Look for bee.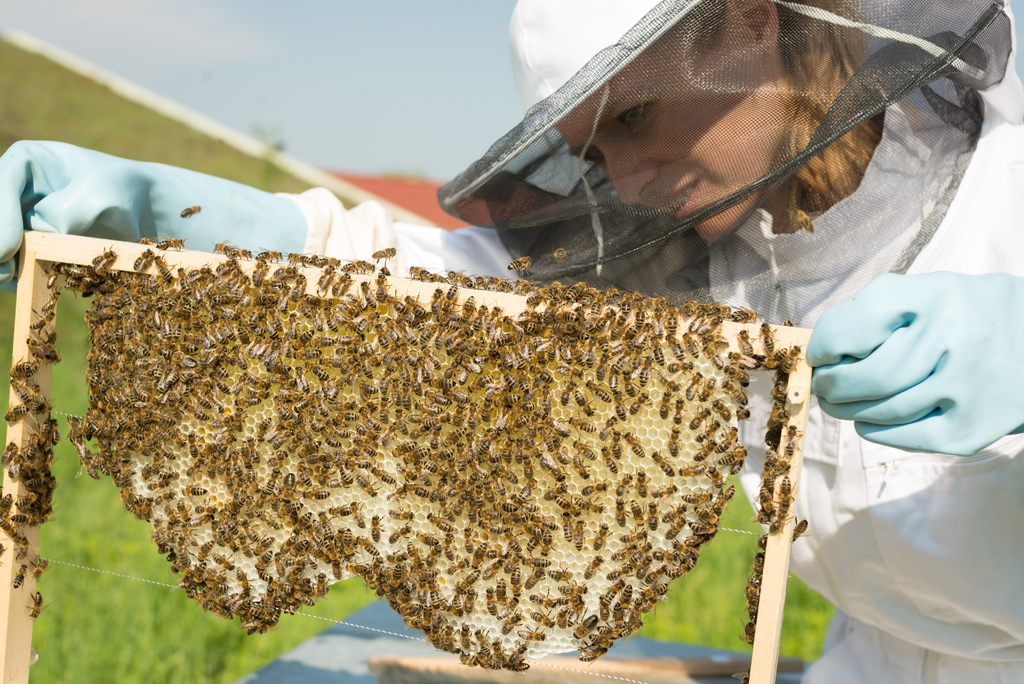
Found: Rect(305, 293, 325, 308).
